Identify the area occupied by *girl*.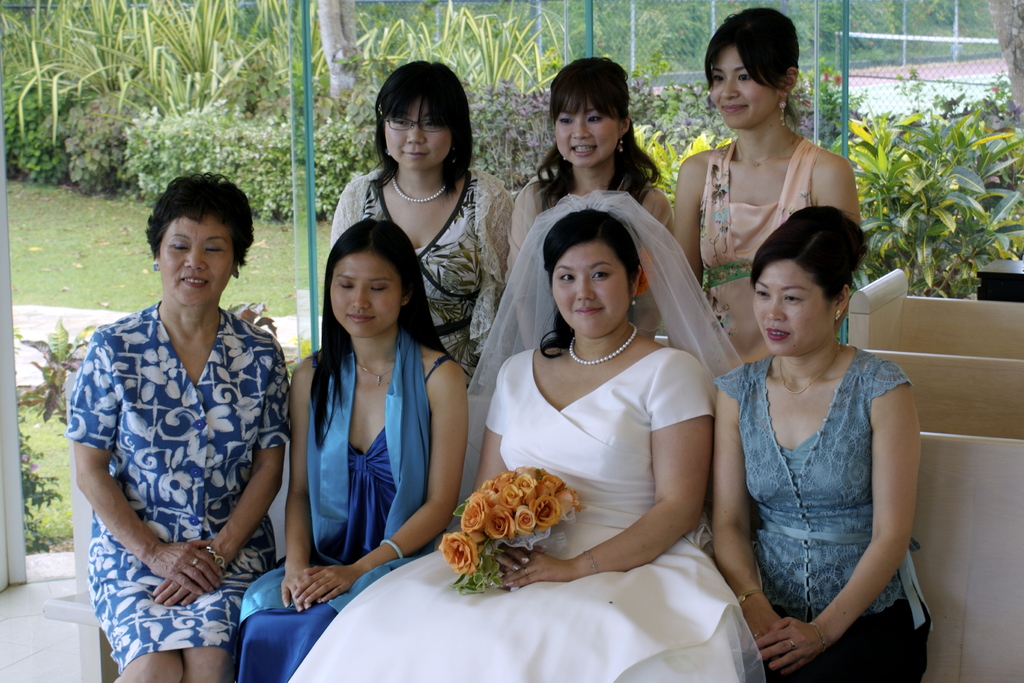
Area: x1=234, y1=220, x2=468, y2=682.
